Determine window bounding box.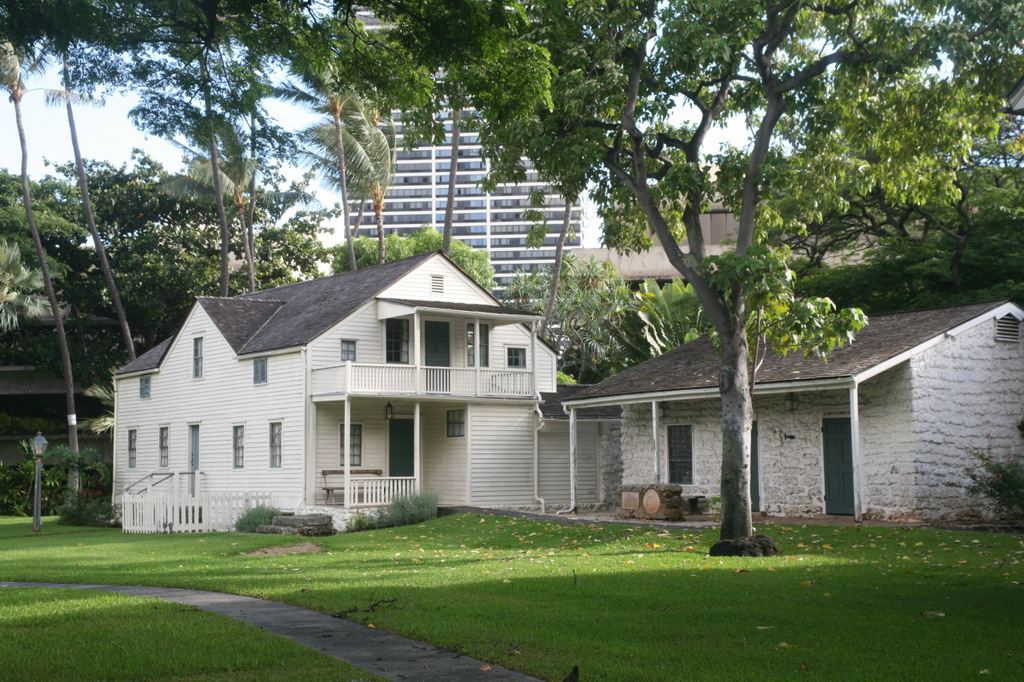
Determined: Rect(138, 375, 150, 399).
